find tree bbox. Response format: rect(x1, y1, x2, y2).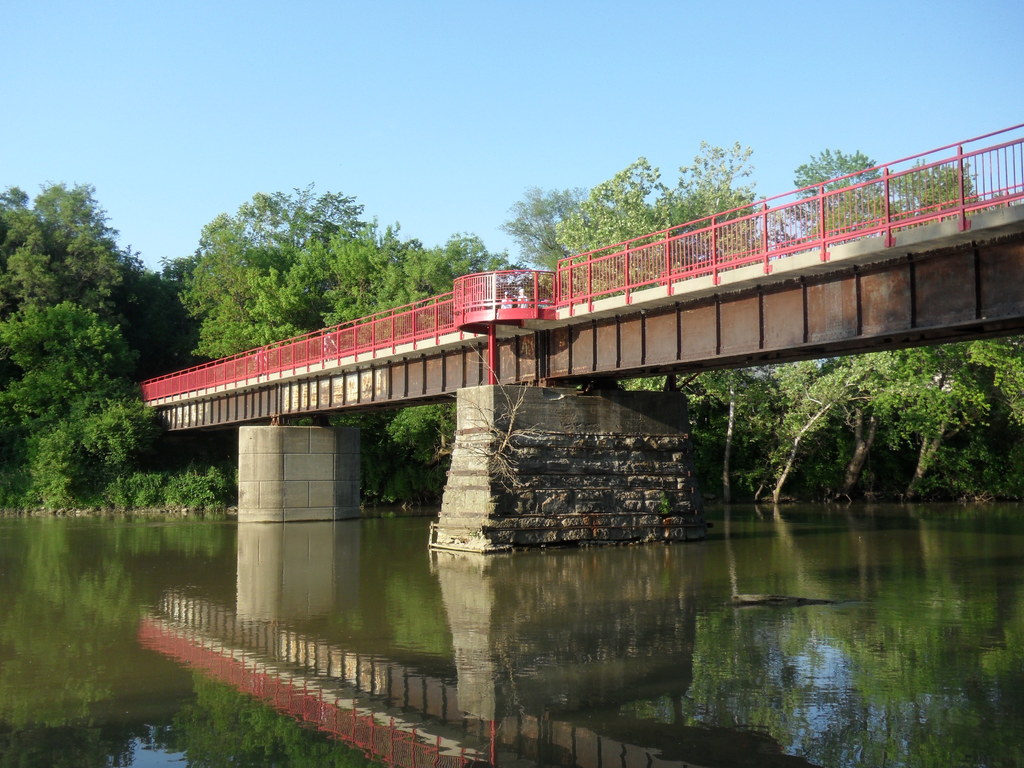
rect(893, 154, 995, 208).
